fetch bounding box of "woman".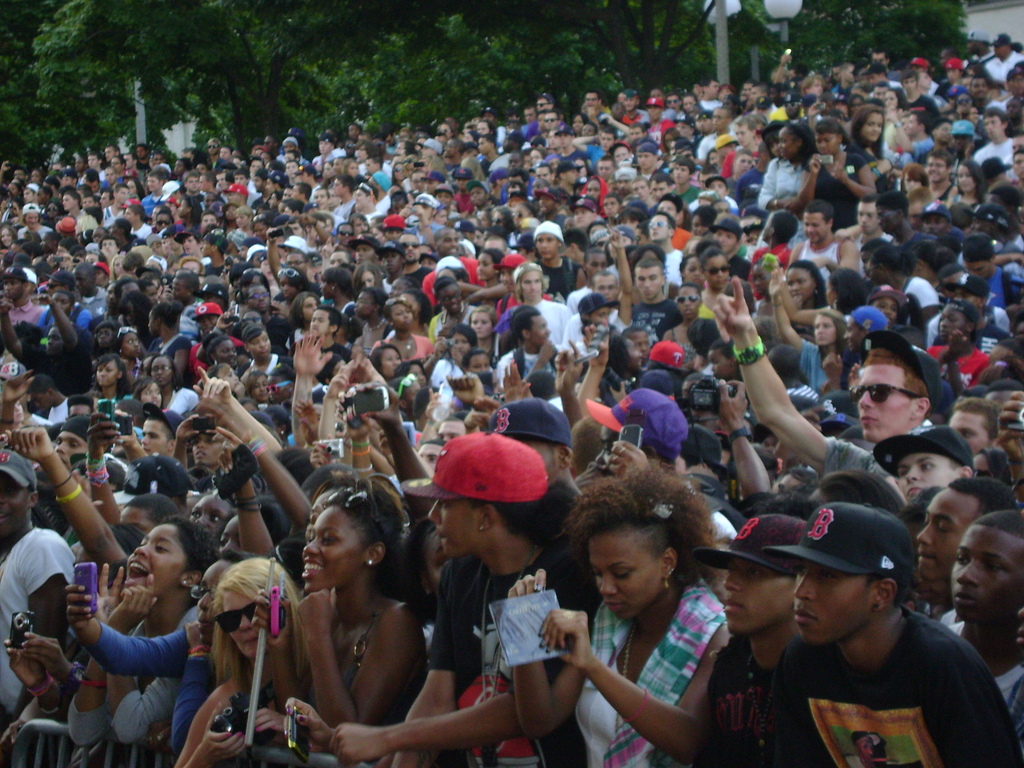
Bbox: rect(666, 128, 680, 152).
